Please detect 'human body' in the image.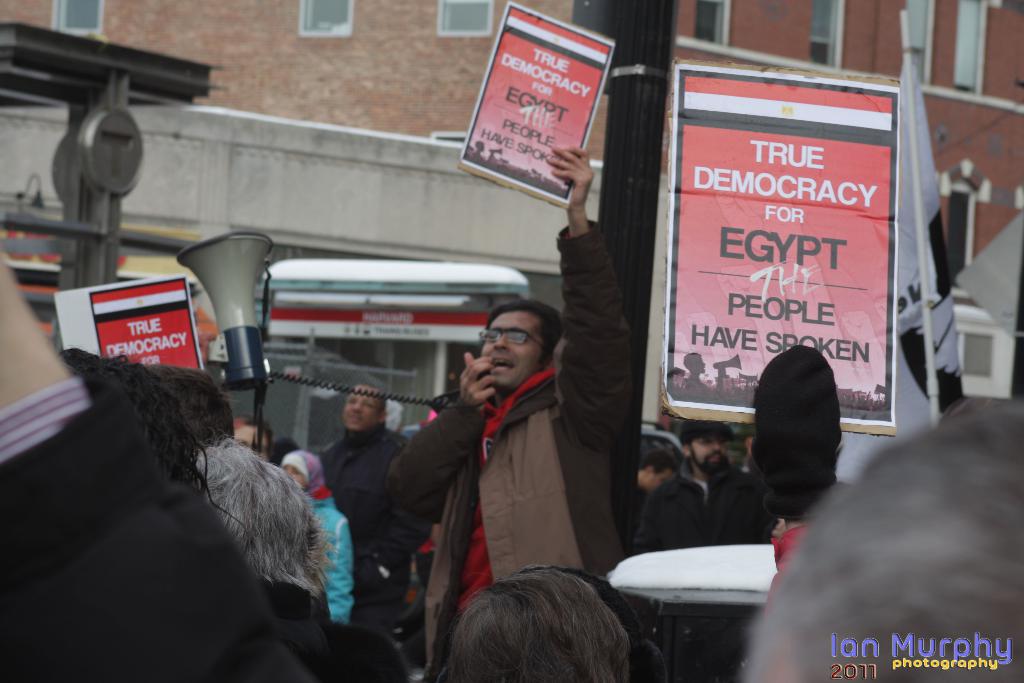
crop(325, 420, 436, 625).
